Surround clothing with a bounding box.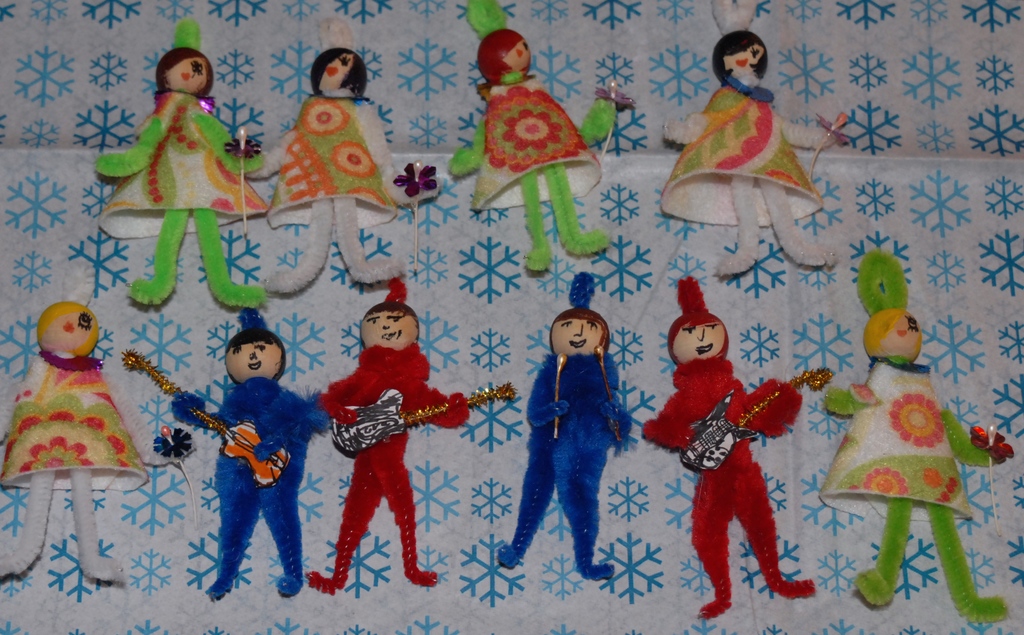
[x1=818, y1=348, x2=974, y2=524].
